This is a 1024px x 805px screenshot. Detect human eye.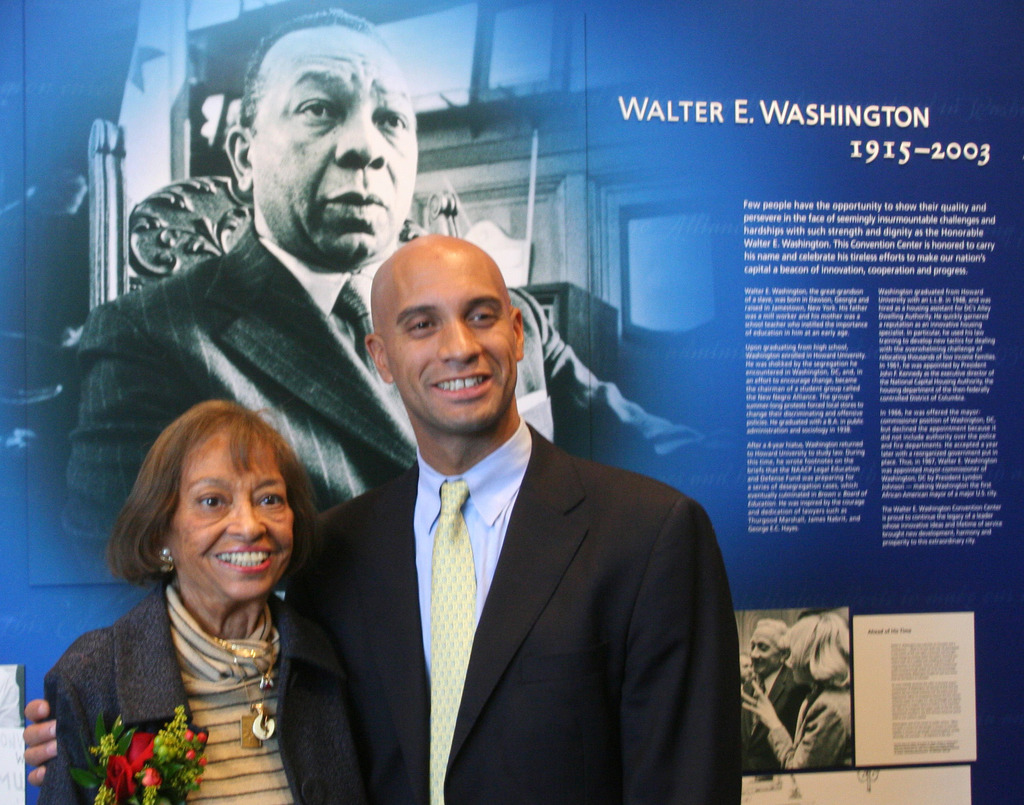
box(254, 489, 286, 511).
